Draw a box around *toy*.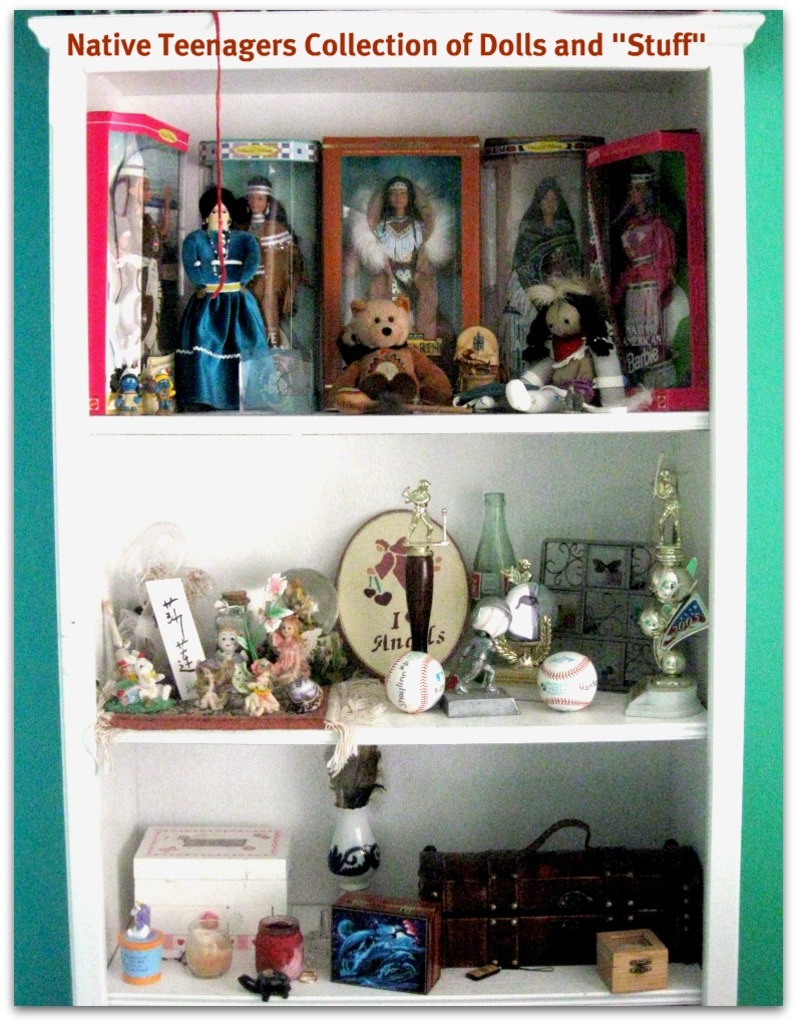
[x1=144, y1=343, x2=176, y2=405].
